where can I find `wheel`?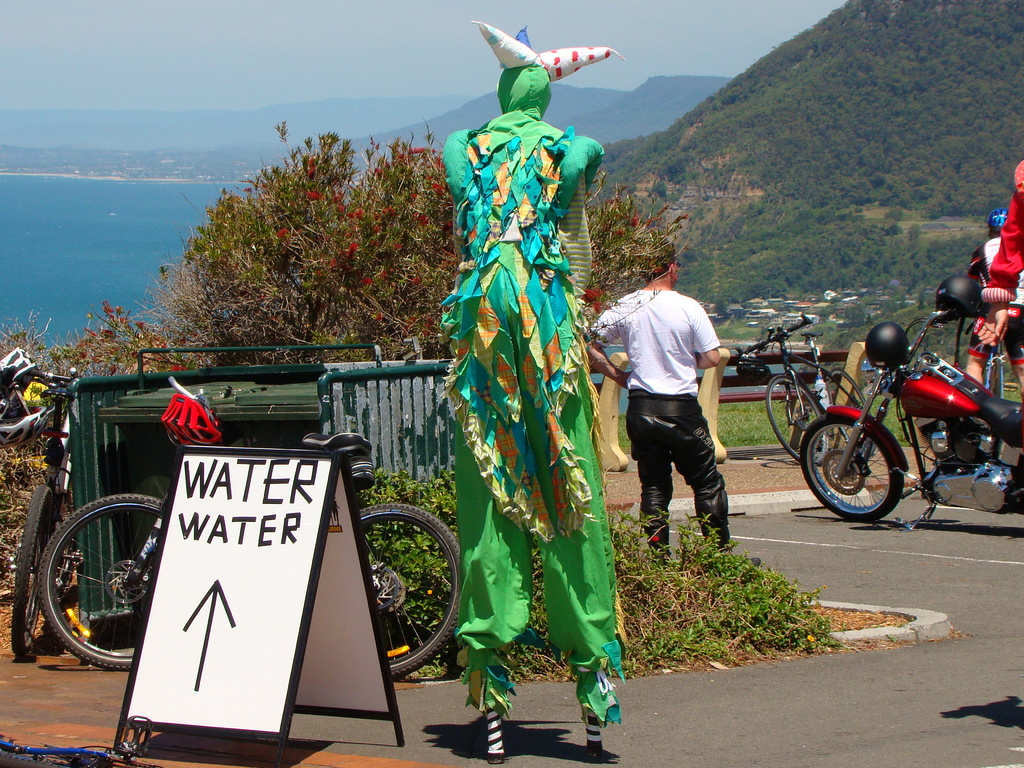
You can find it at {"left": 8, "top": 482, "right": 63, "bottom": 660}.
